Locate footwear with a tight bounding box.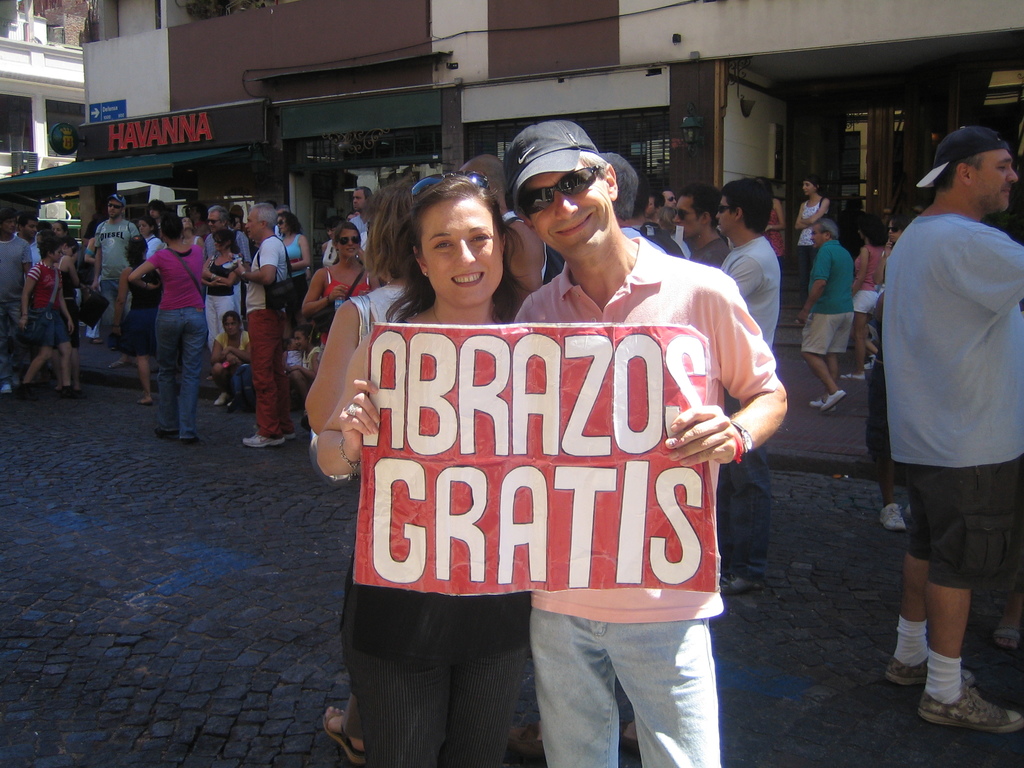
bbox=(176, 438, 200, 444).
